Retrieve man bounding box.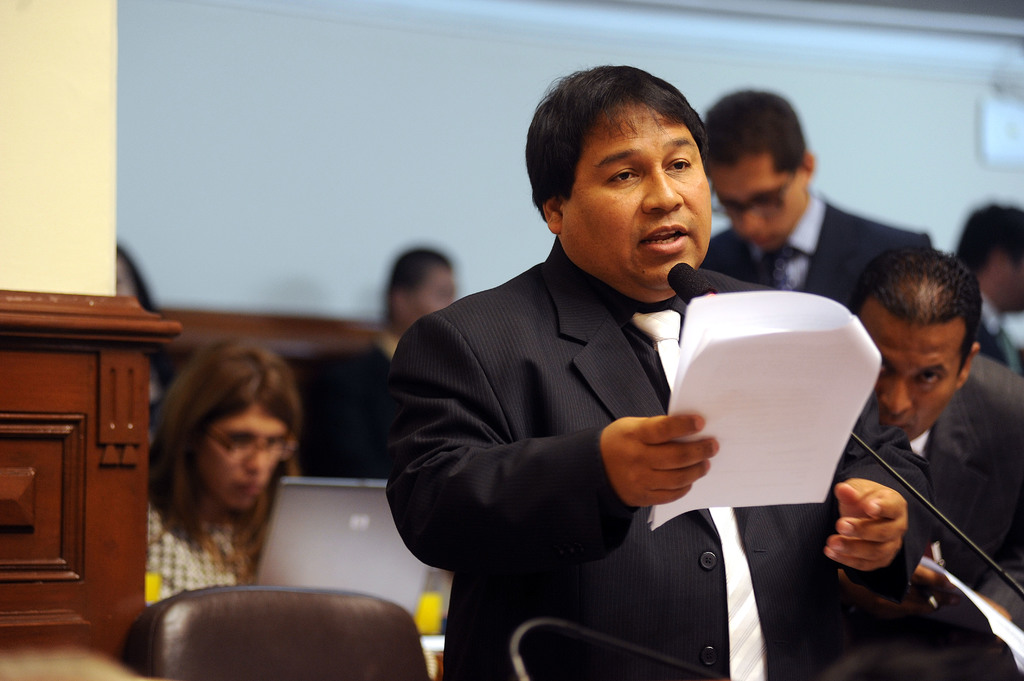
Bounding box: 388 63 936 680.
